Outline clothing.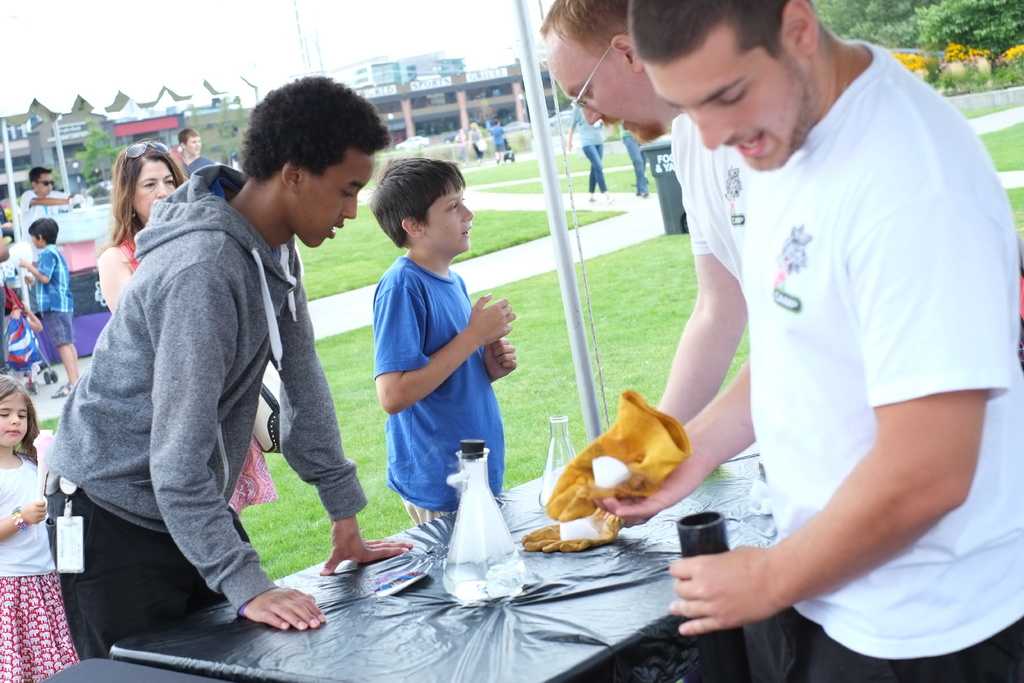
Outline: bbox(487, 119, 508, 154).
